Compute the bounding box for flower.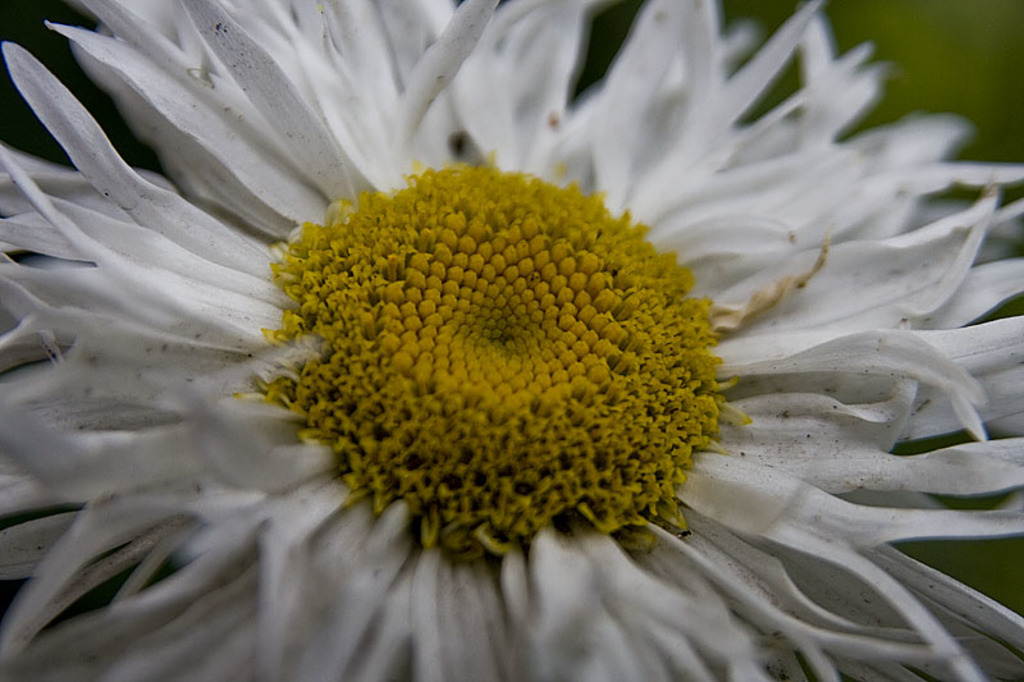
<bbox>42, 29, 1018, 663</bbox>.
